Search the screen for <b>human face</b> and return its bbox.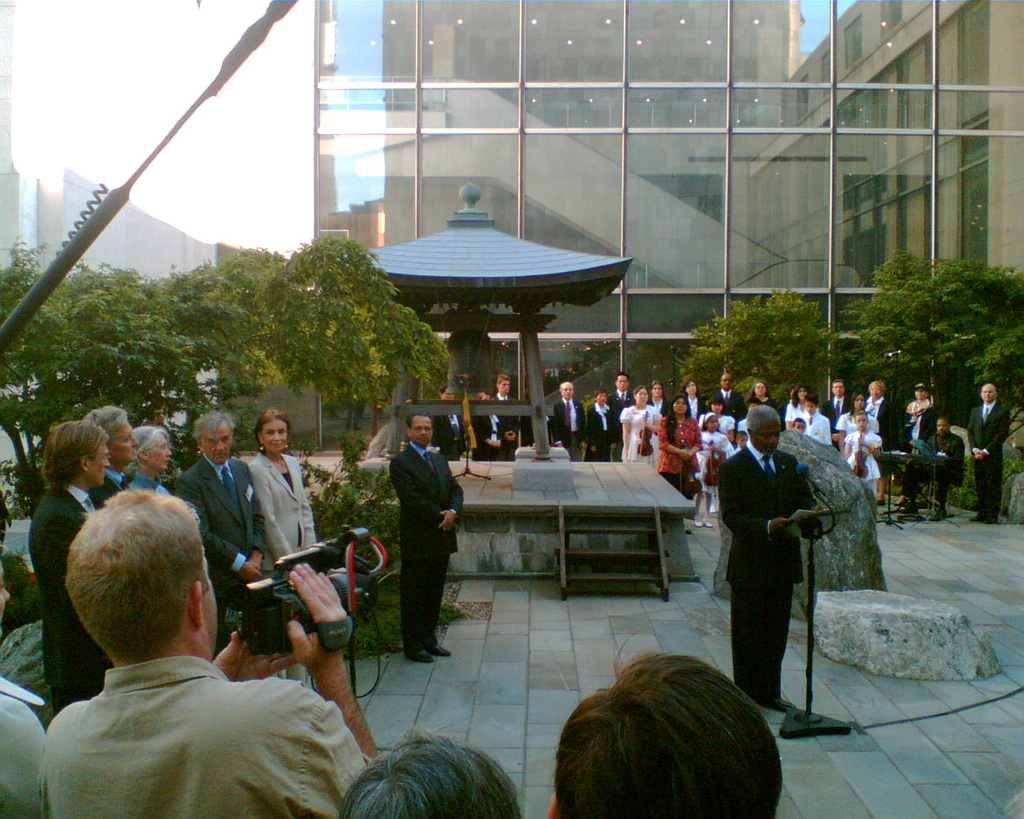
Found: <region>855, 413, 868, 429</region>.
